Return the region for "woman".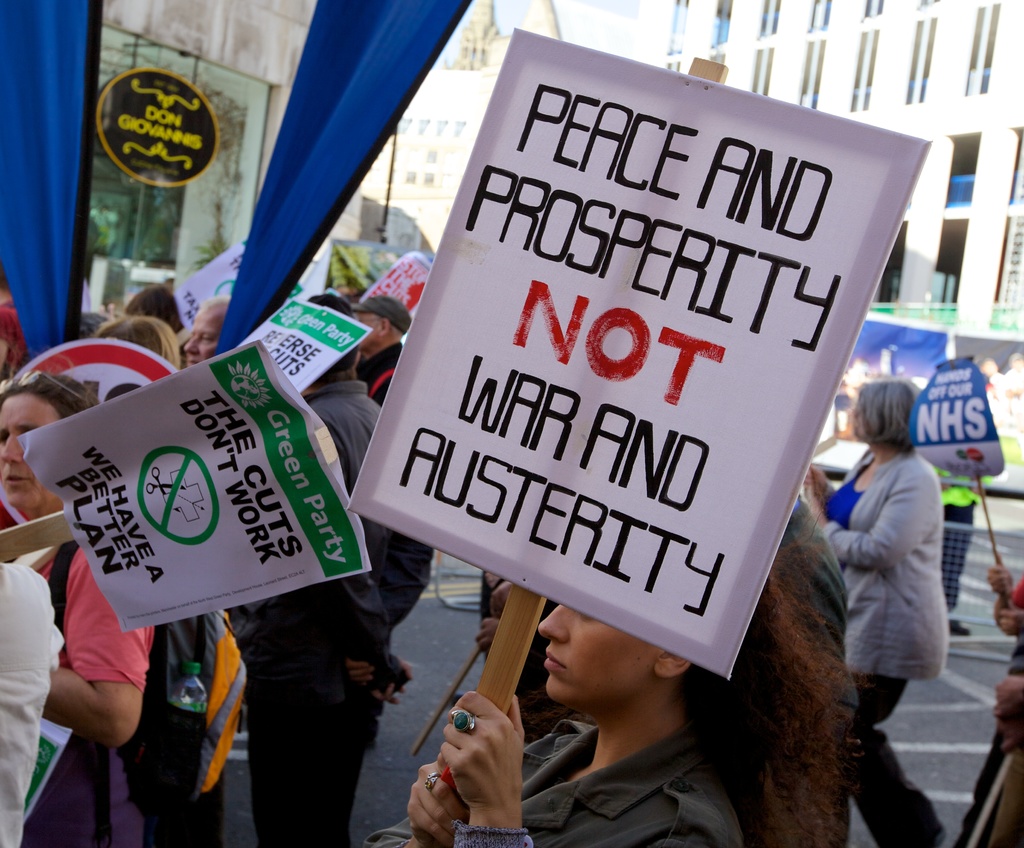
0, 376, 170, 847.
